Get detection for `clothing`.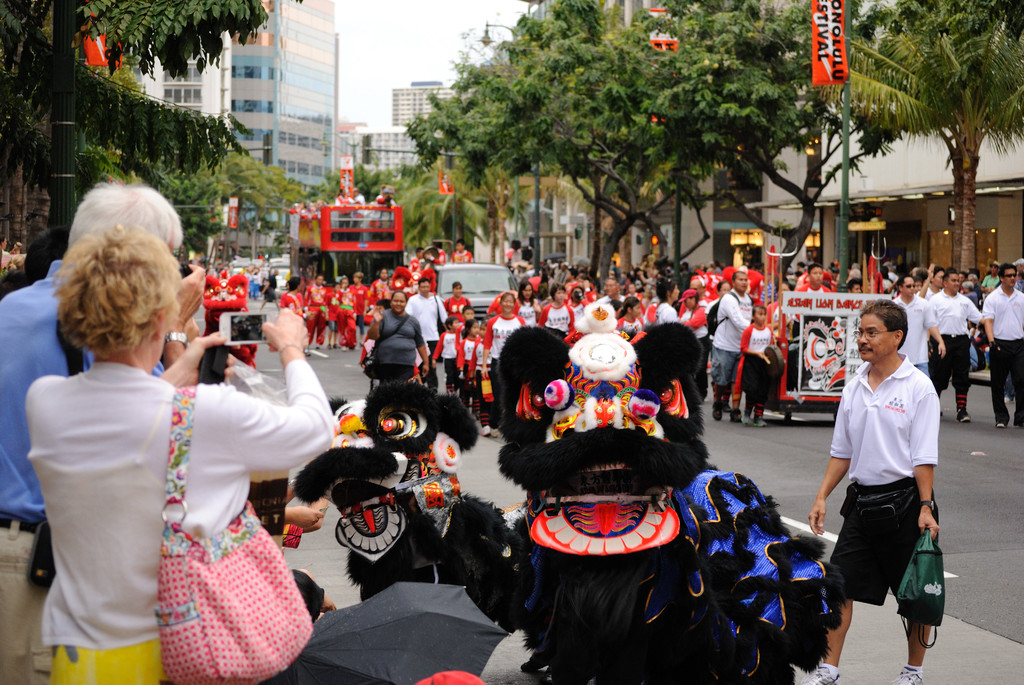
Detection: (844,269,865,285).
